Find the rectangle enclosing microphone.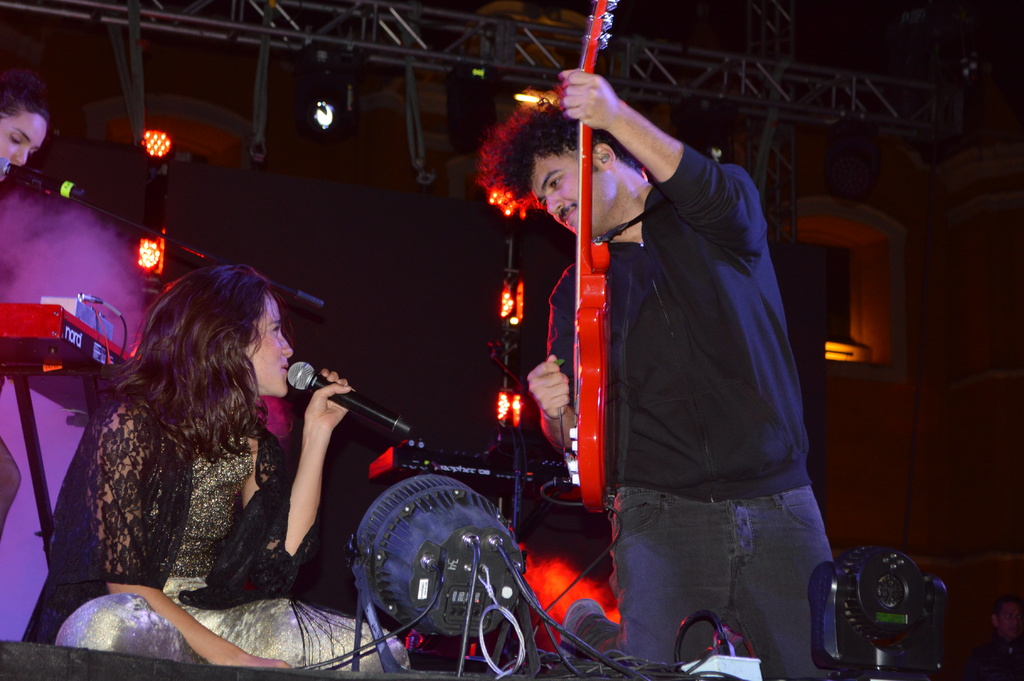
0,154,85,198.
